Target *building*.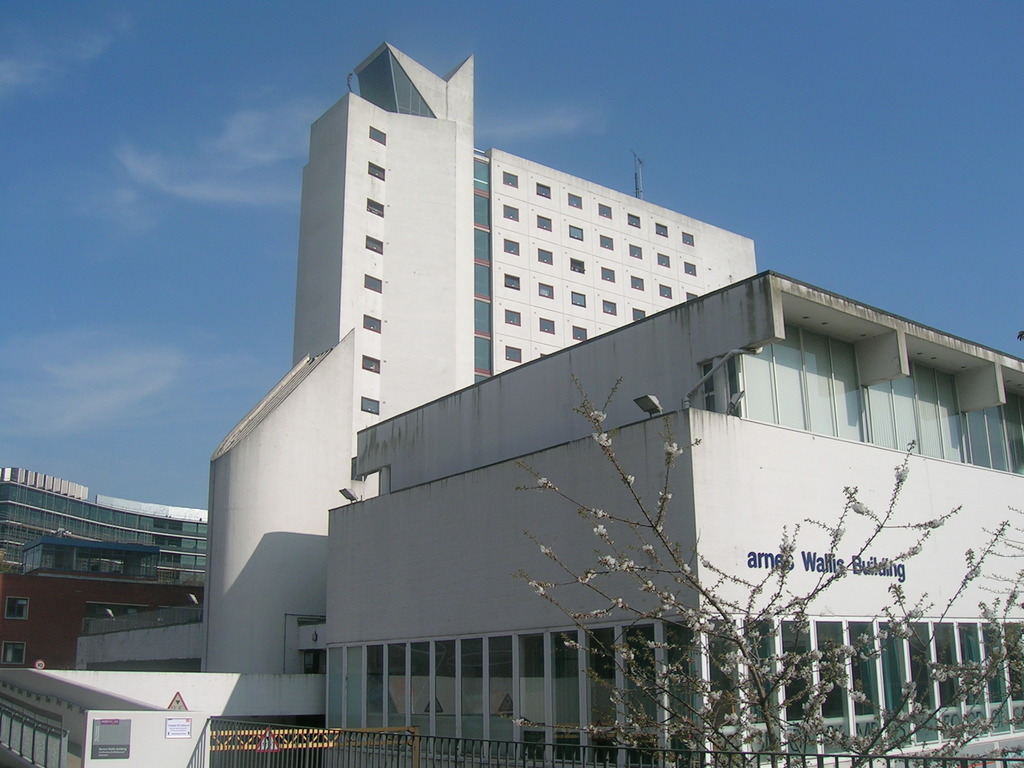
Target region: Rect(0, 44, 1023, 767).
